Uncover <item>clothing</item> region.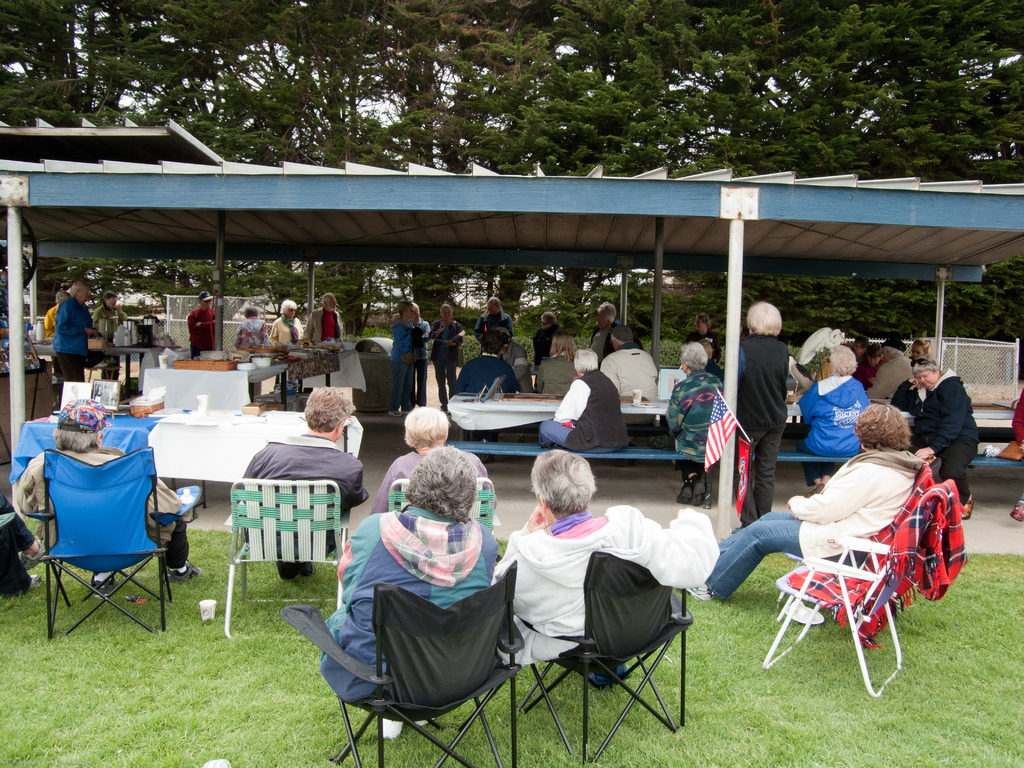
Uncovered: l=593, t=345, r=671, b=402.
